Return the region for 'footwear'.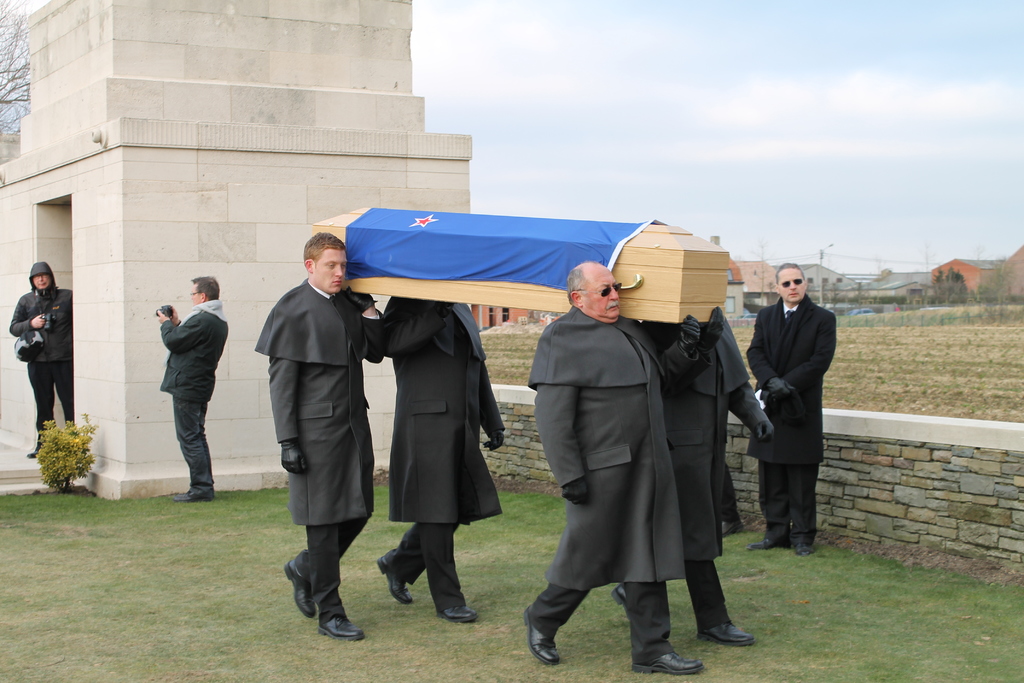
<box>527,611,563,666</box>.
